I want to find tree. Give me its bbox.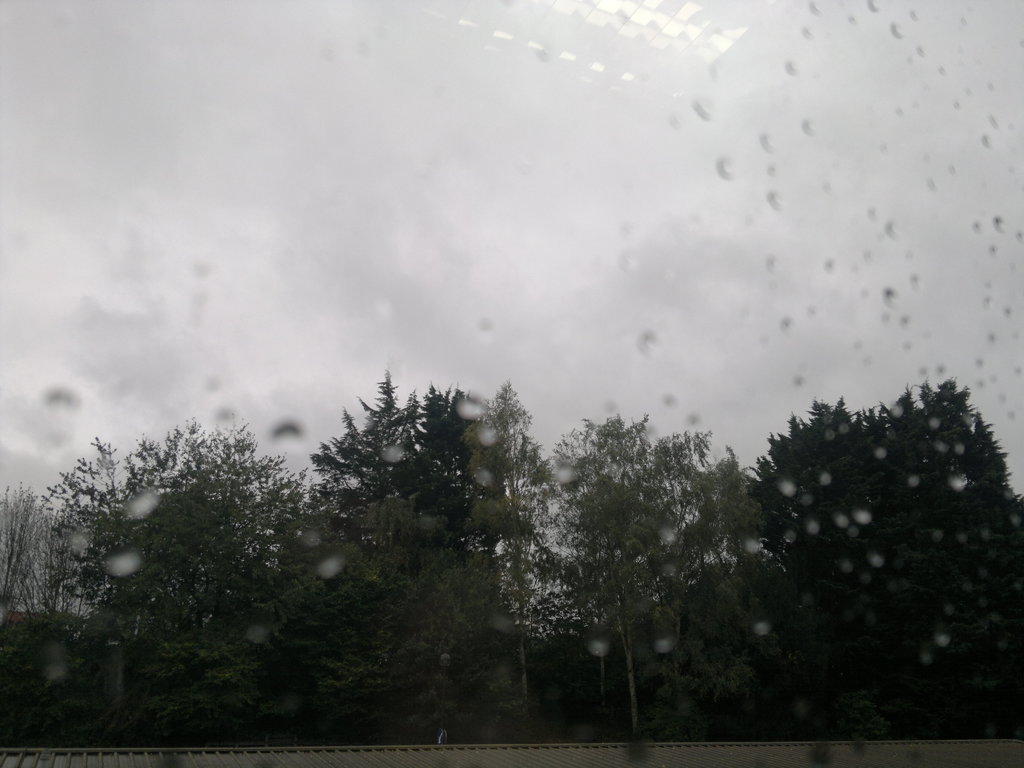
(left=43, top=380, right=340, bottom=666).
